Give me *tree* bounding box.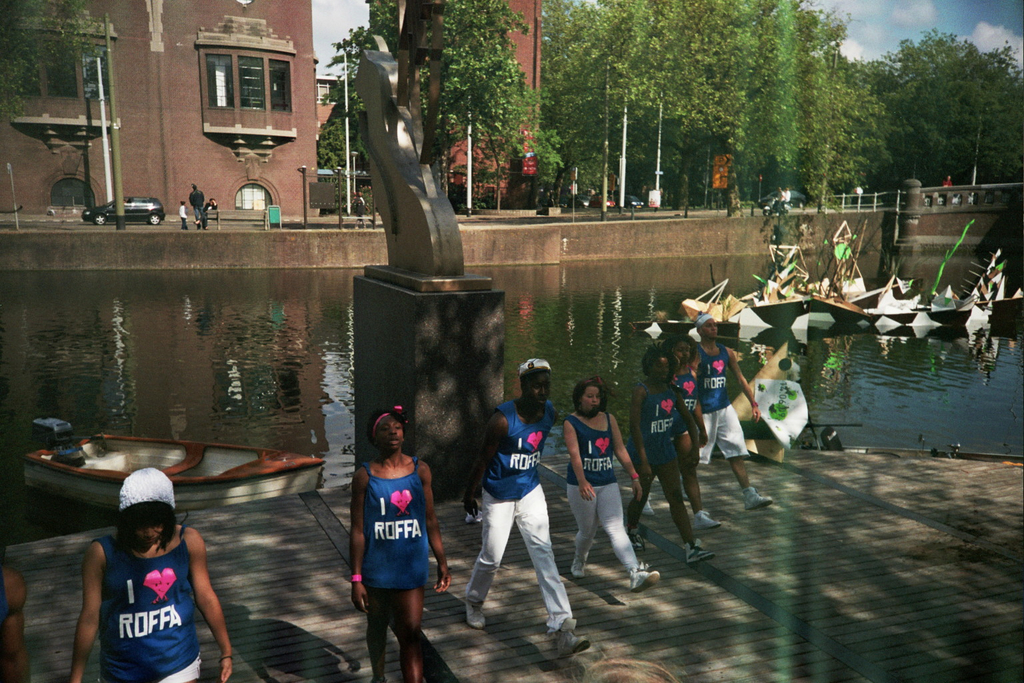
locate(877, 29, 1014, 169).
